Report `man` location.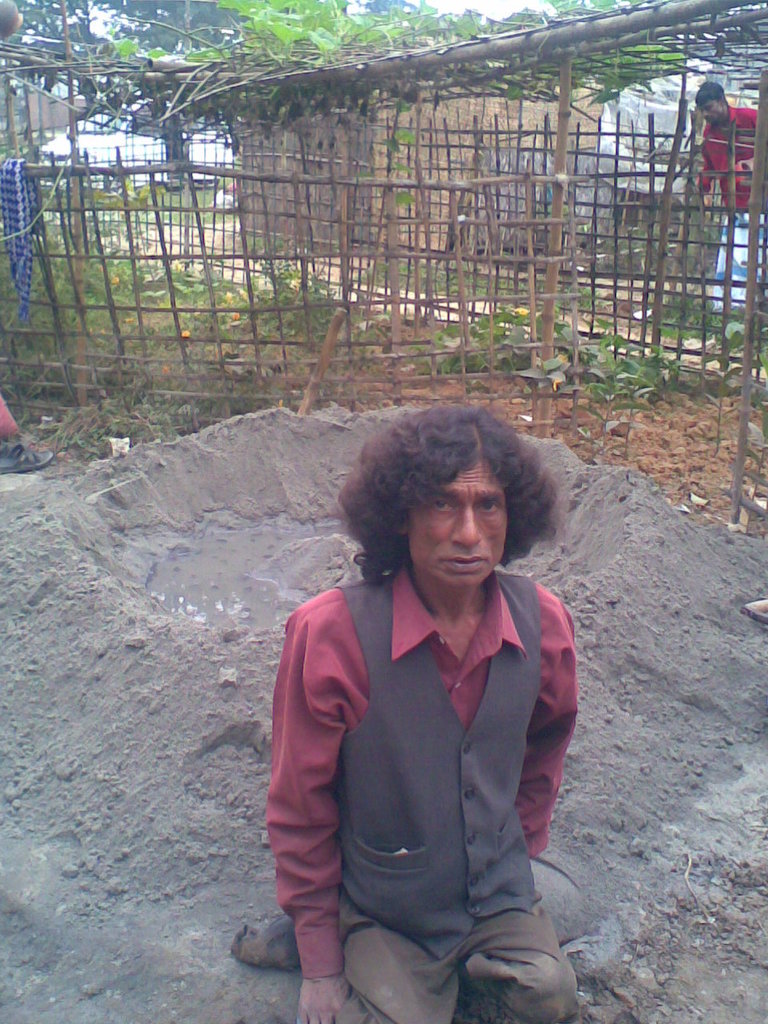
Report: 690,78,766,311.
